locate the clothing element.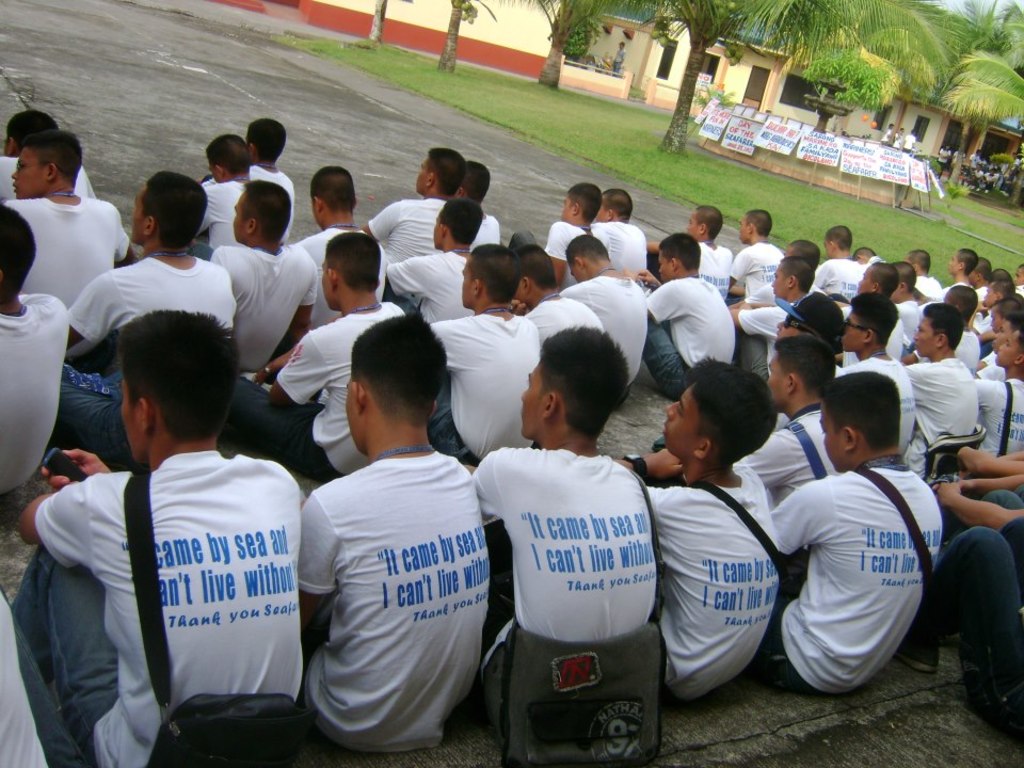
Element bbox: locate(741, 407, 837, 508).
